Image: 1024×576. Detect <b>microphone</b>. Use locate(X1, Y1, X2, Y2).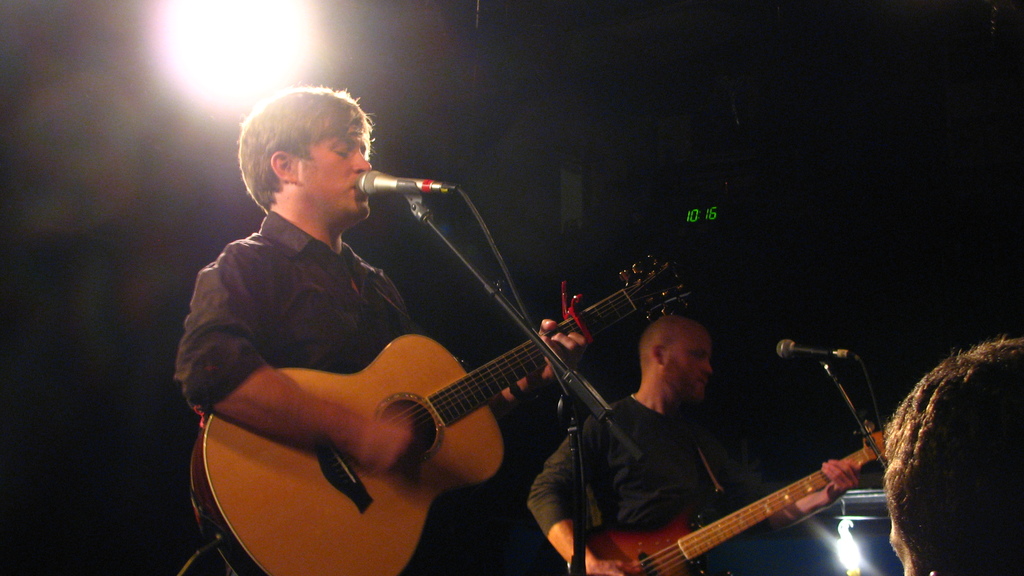
locate(764, 330, 854, 366).
